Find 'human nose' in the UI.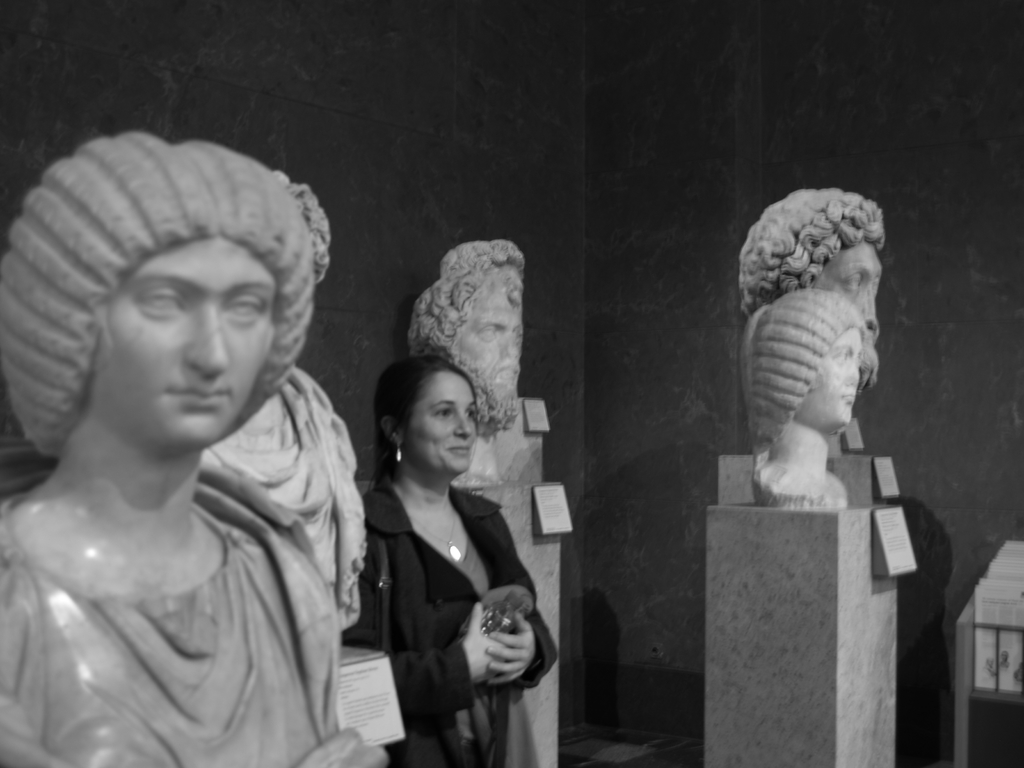
UI element at {"left": 862, "top": 288, "right": 877, "bottom": 324}.
